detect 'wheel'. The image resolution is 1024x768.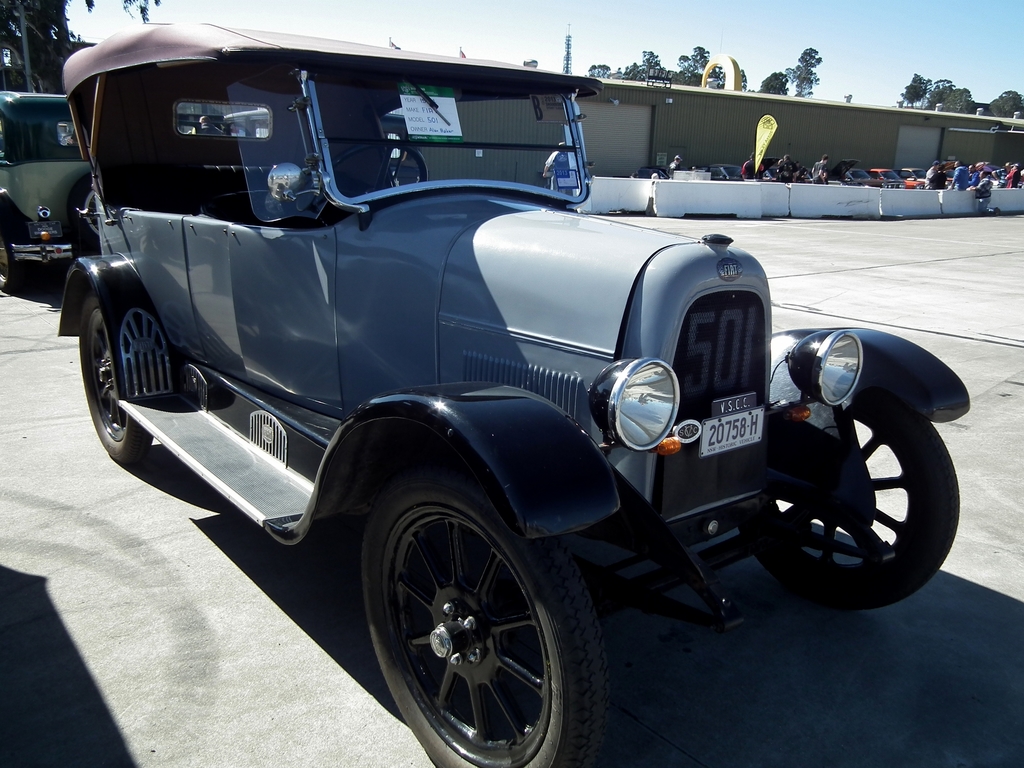
x1=735 y1=381 x2=964 y2=610.
